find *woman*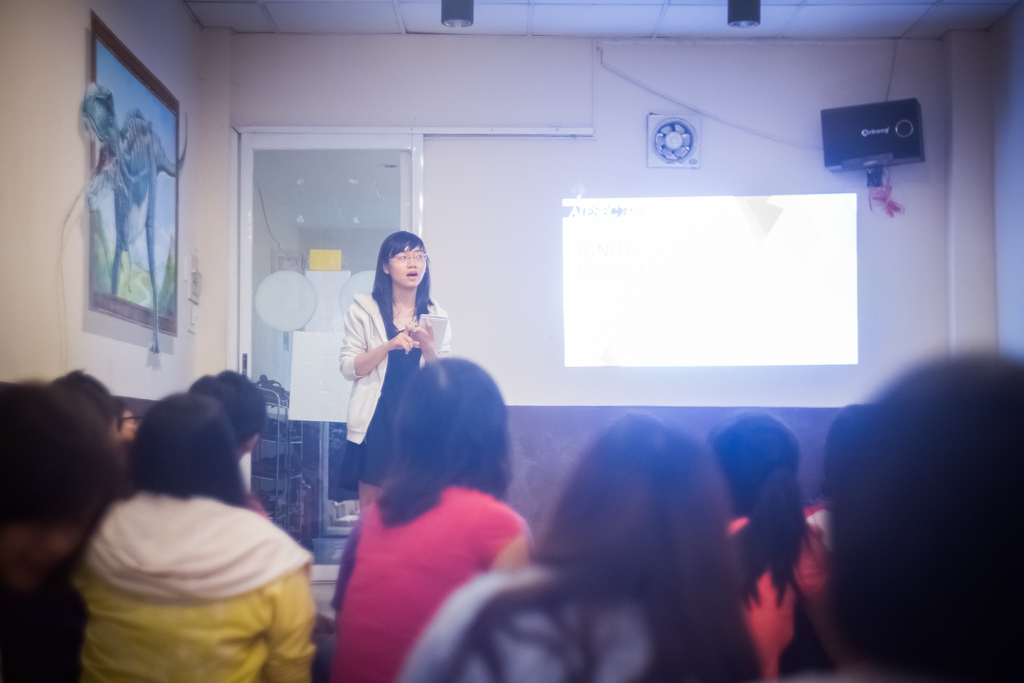
{"x1": 328, "y1": 356, "x2": 534, "y2": 682}
